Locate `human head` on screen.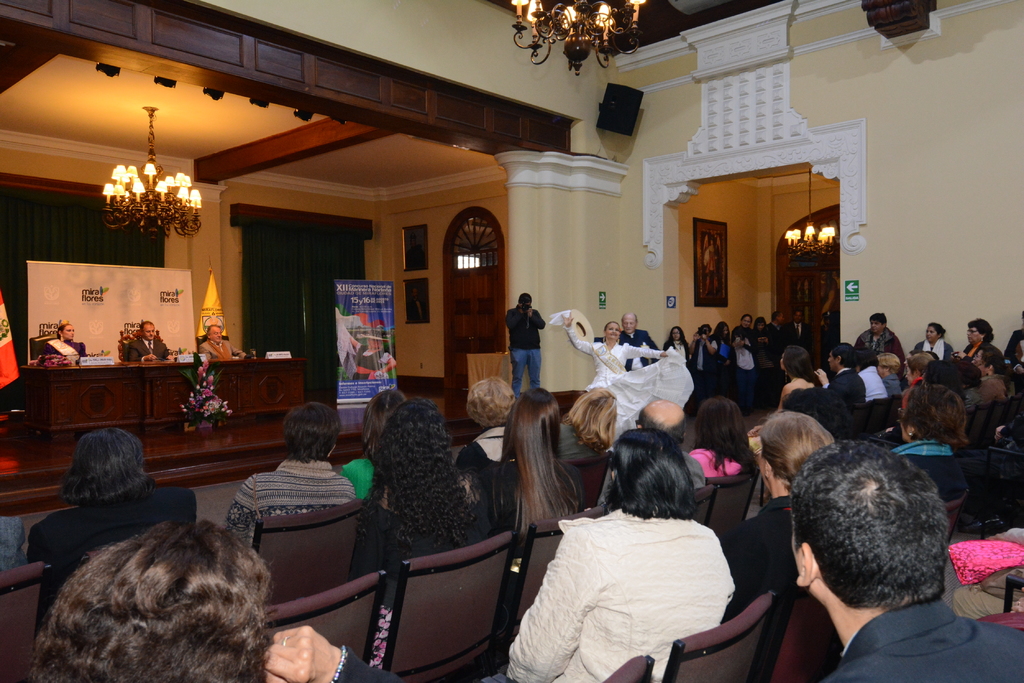
On screen at (669, 326, 686, 342).
